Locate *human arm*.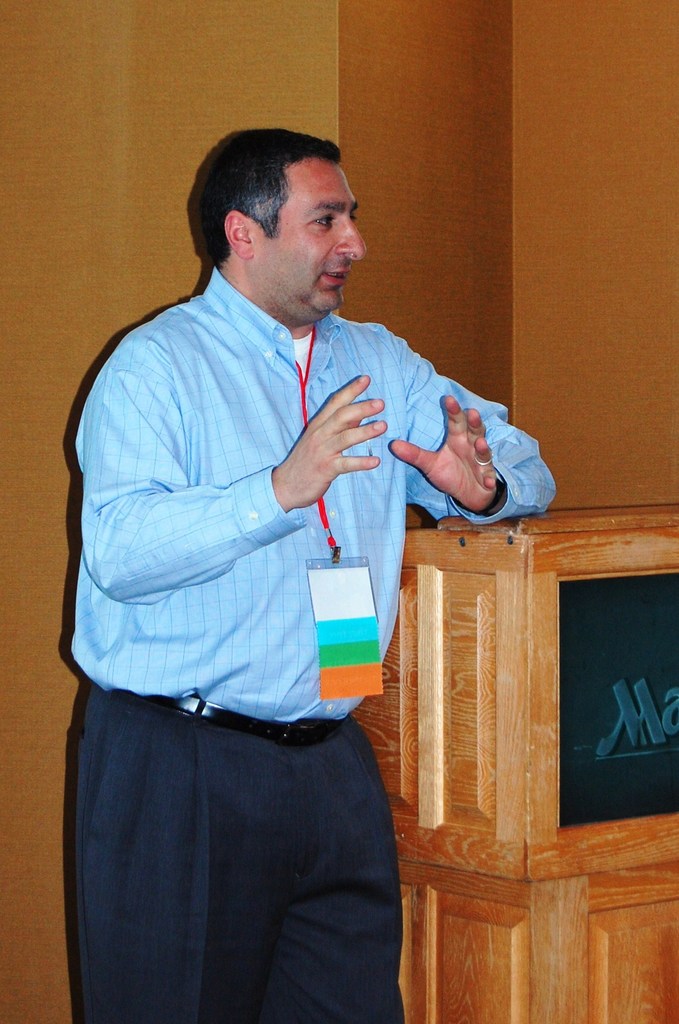
Bounding box: x1=86 y1=321 x2=385 y2=603.
